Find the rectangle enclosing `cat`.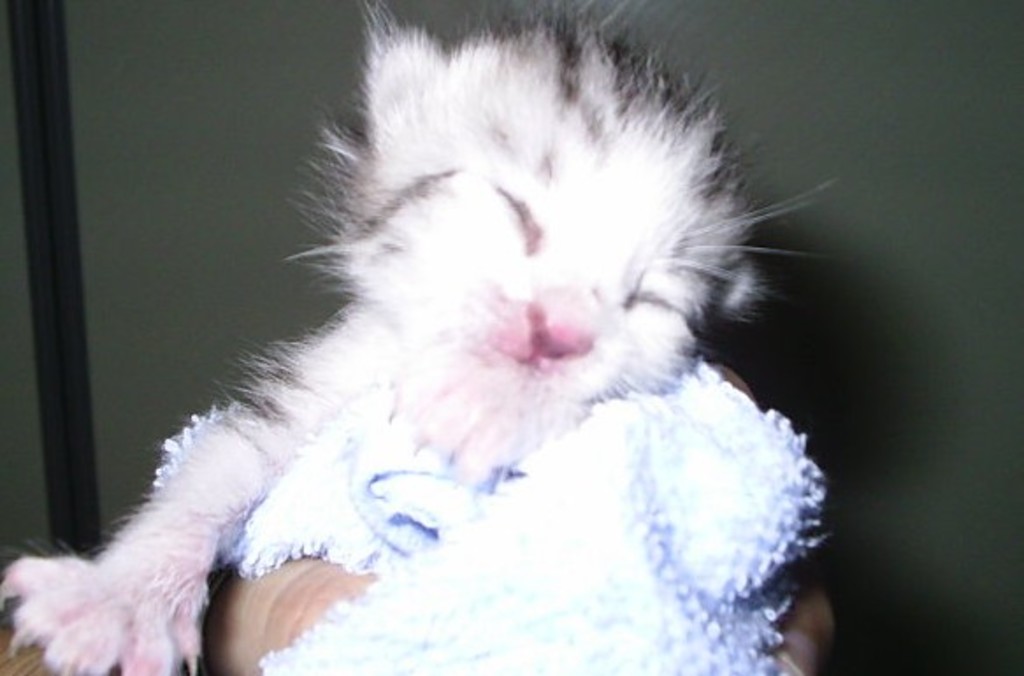
0, 0, 833, 674.
